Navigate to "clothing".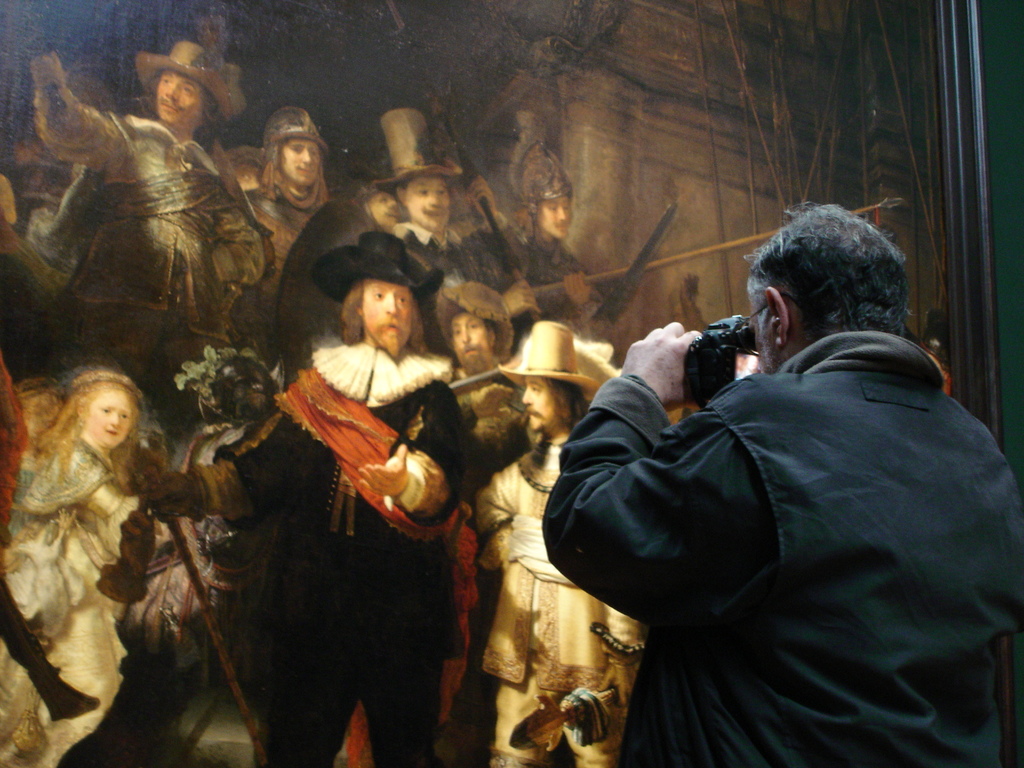
Navigation target: l=134, t=338, r=461, b=767.
